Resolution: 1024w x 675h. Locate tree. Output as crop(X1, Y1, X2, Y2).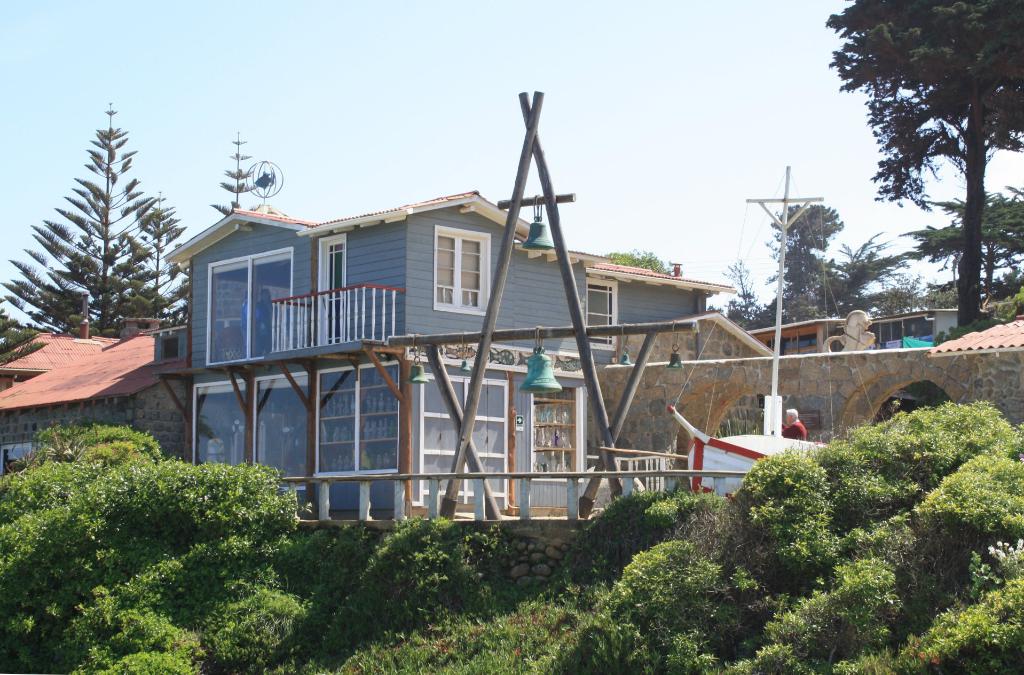
crop(722, 251, 762, 326).
